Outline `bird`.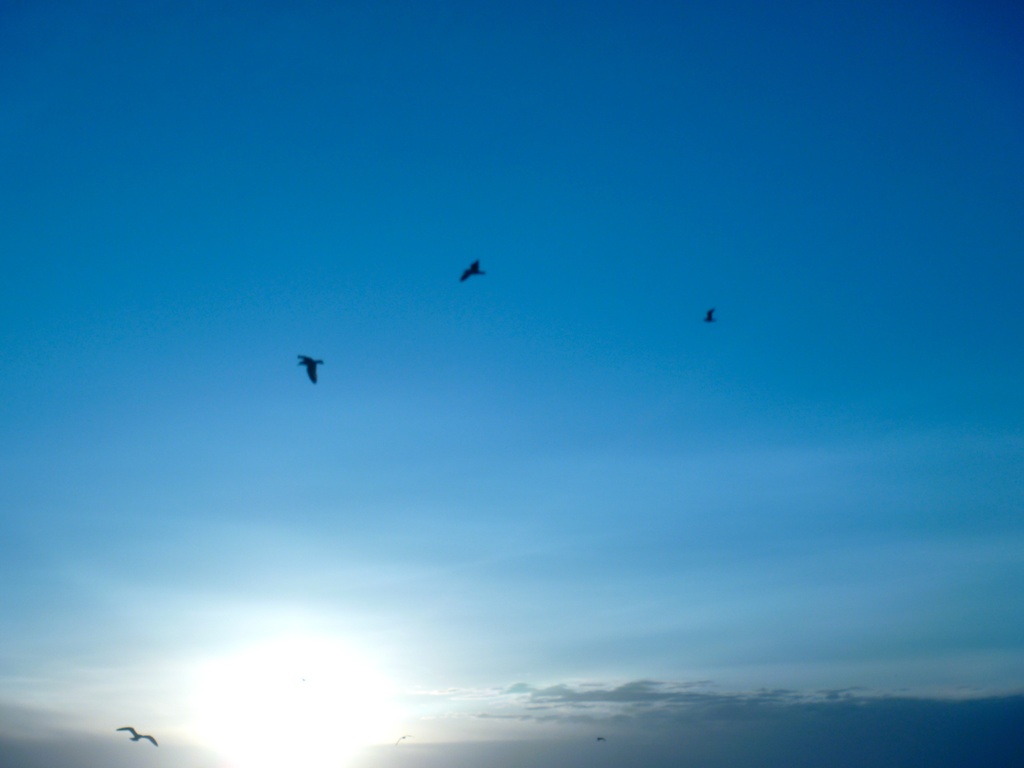
Outline: {"x1": 458, "y1": 257, "x2": 490, "y2": 284}.
